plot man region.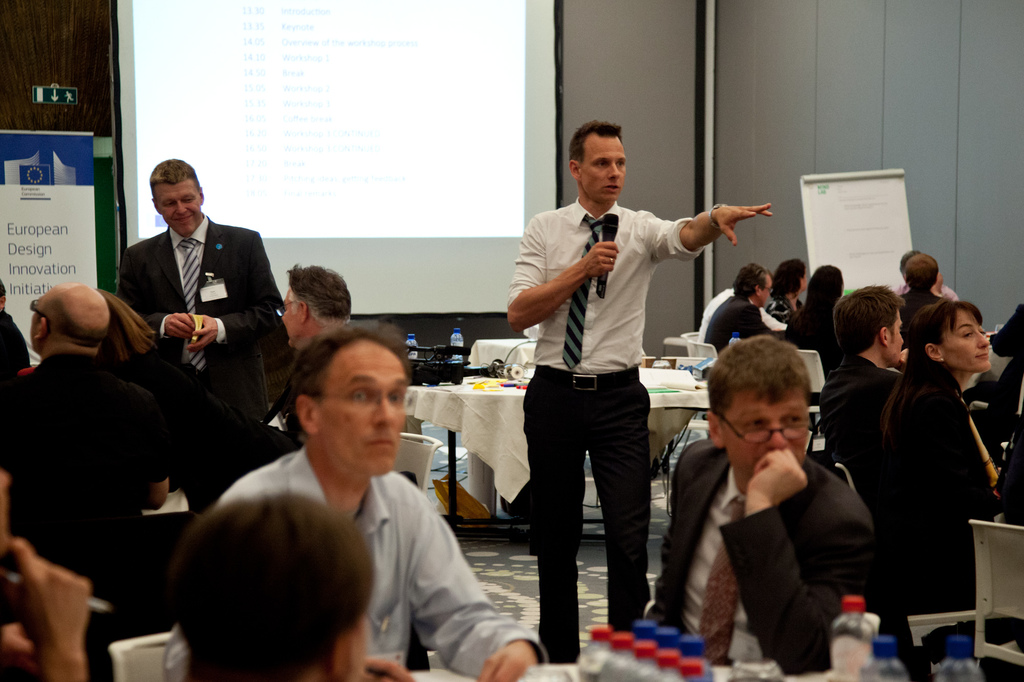
Plotted at (0,471,95,681).
